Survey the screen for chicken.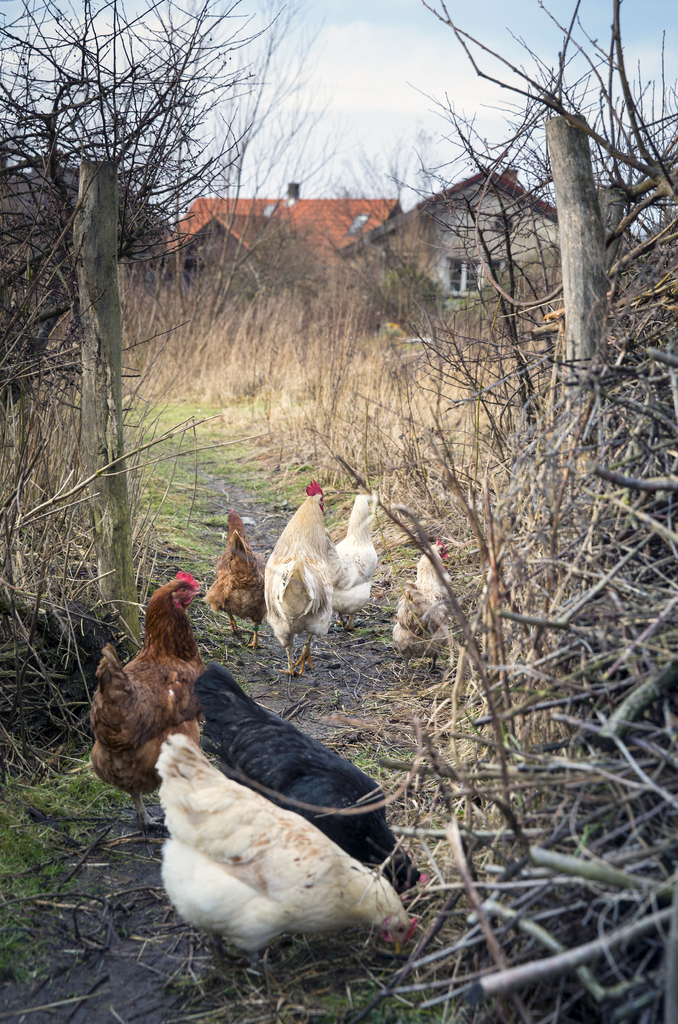
Survey found: (left=191, top=660, right=426, bottom=901).
